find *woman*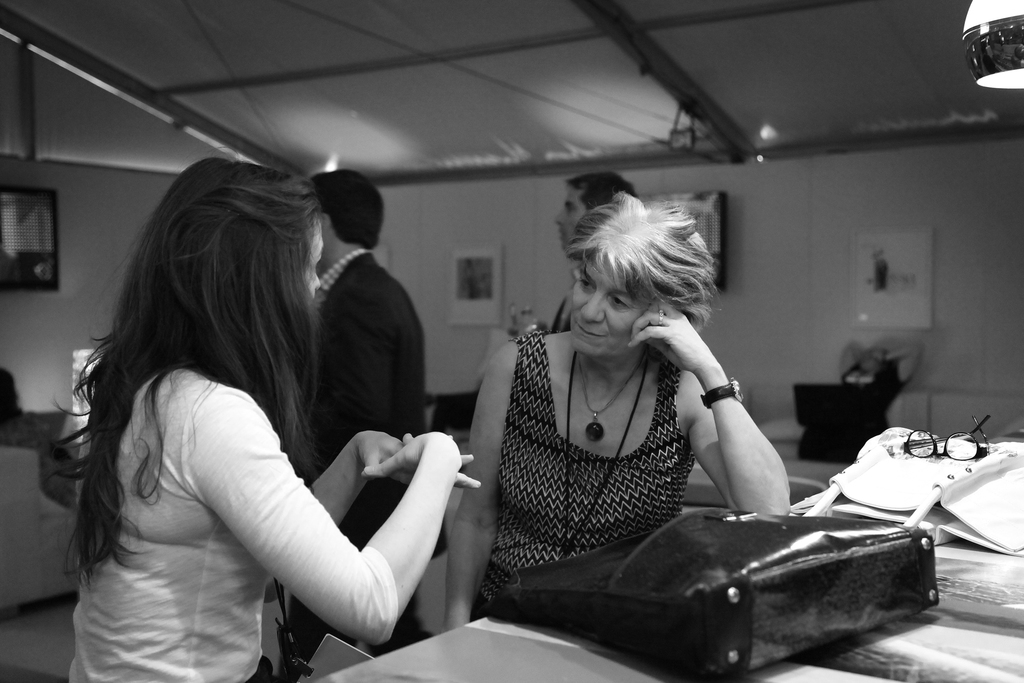
bbox(56, 127, 482, 682)
